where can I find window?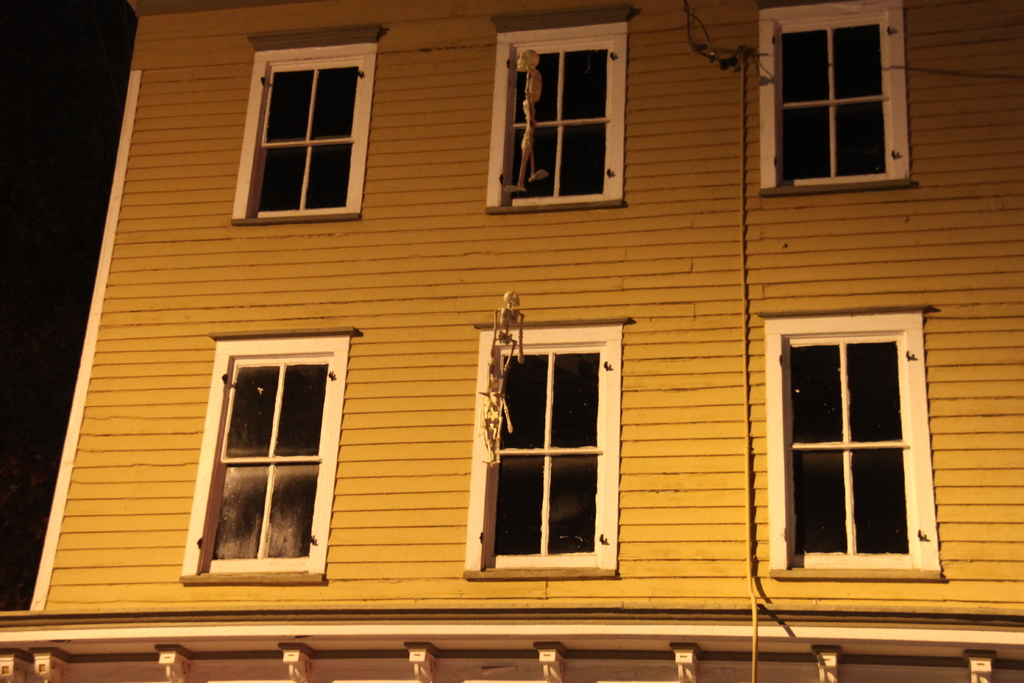
You can find it at [left=752, top=0, right=917, bottom=198].
